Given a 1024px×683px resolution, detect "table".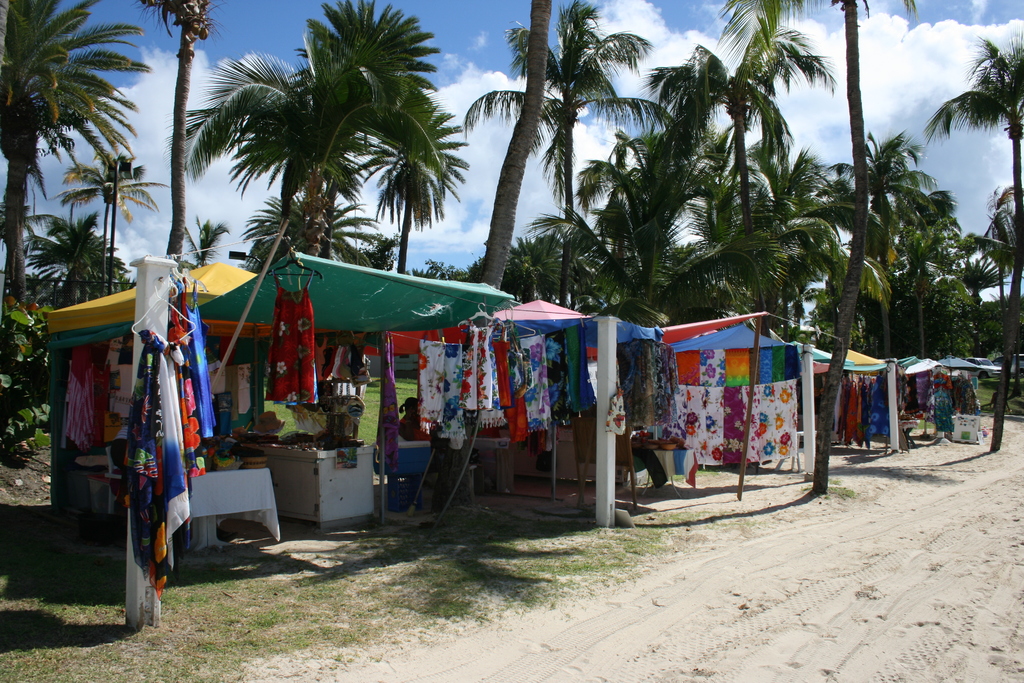
pyautogui.locateOnScreen(173, 468, 274, 561).
